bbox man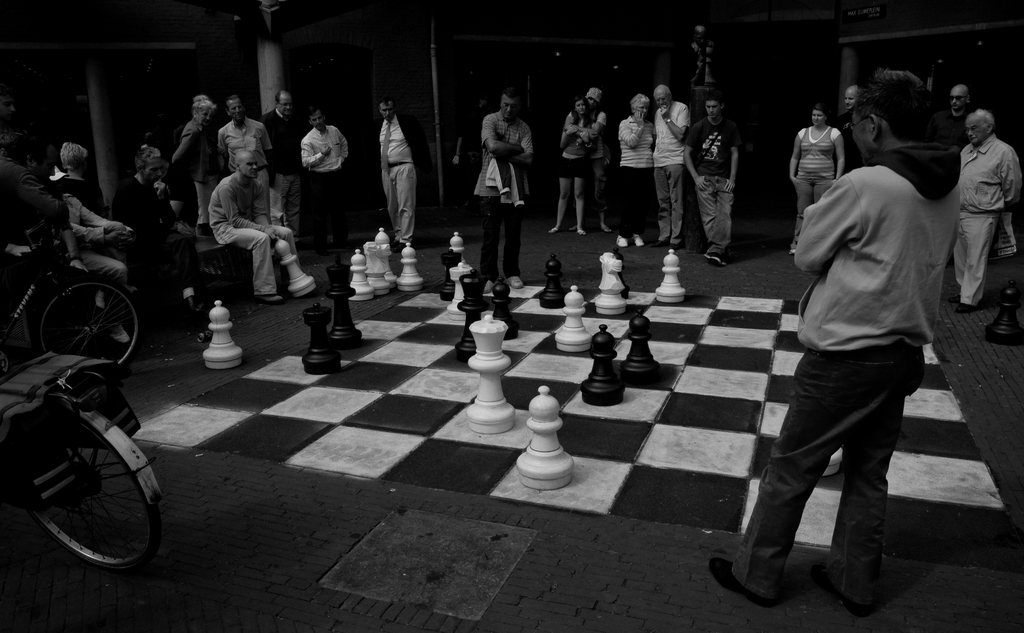
l=744, t=91, r=959, b=597
